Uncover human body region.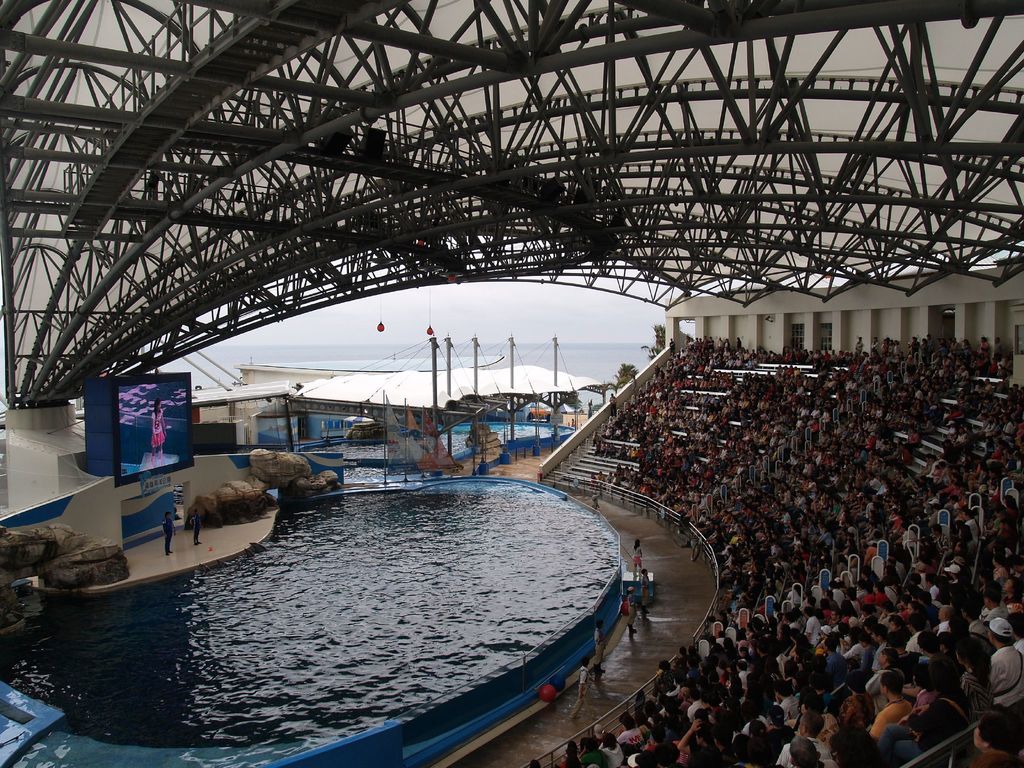
Uncovered: [573, 661, 600, 723].
